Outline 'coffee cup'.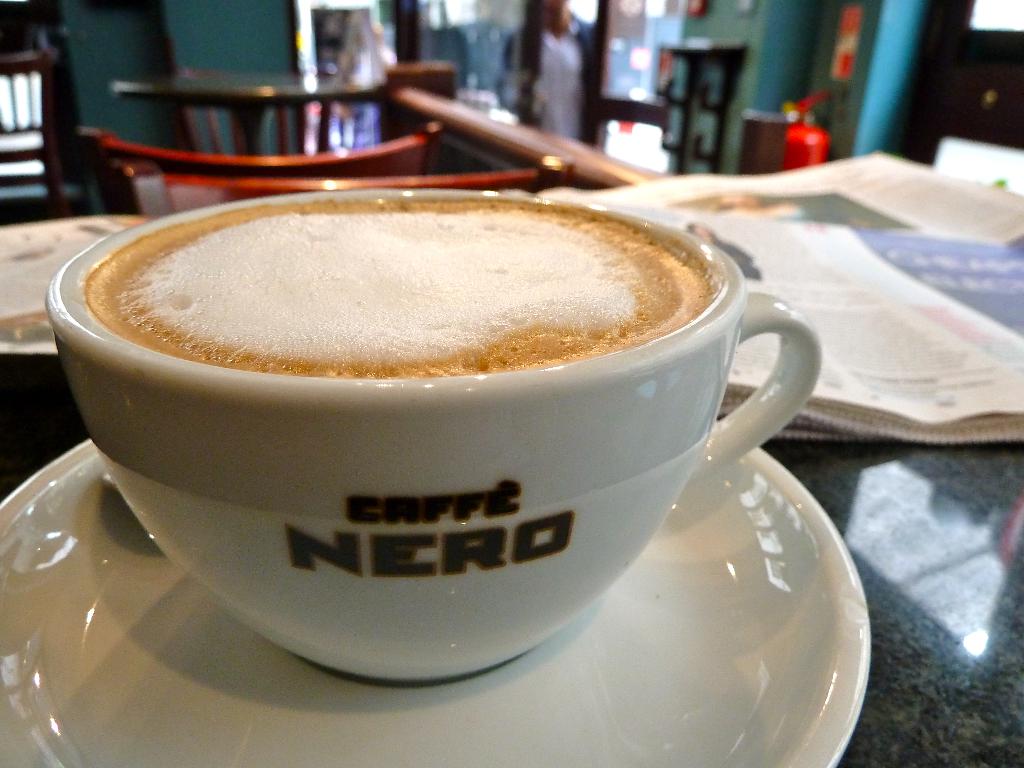
Outline: <region>42, 187, 822, 691</region>.
